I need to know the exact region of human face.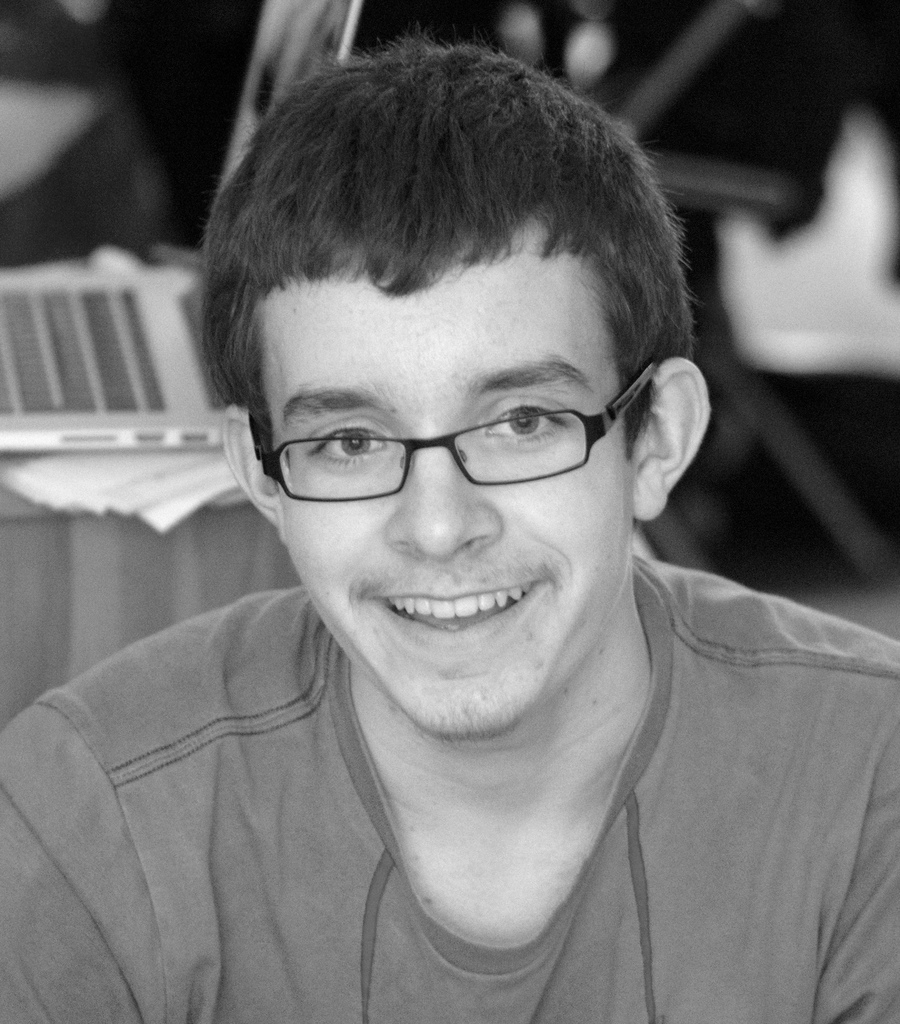
Region: locate(258, 228, 639, 735).
